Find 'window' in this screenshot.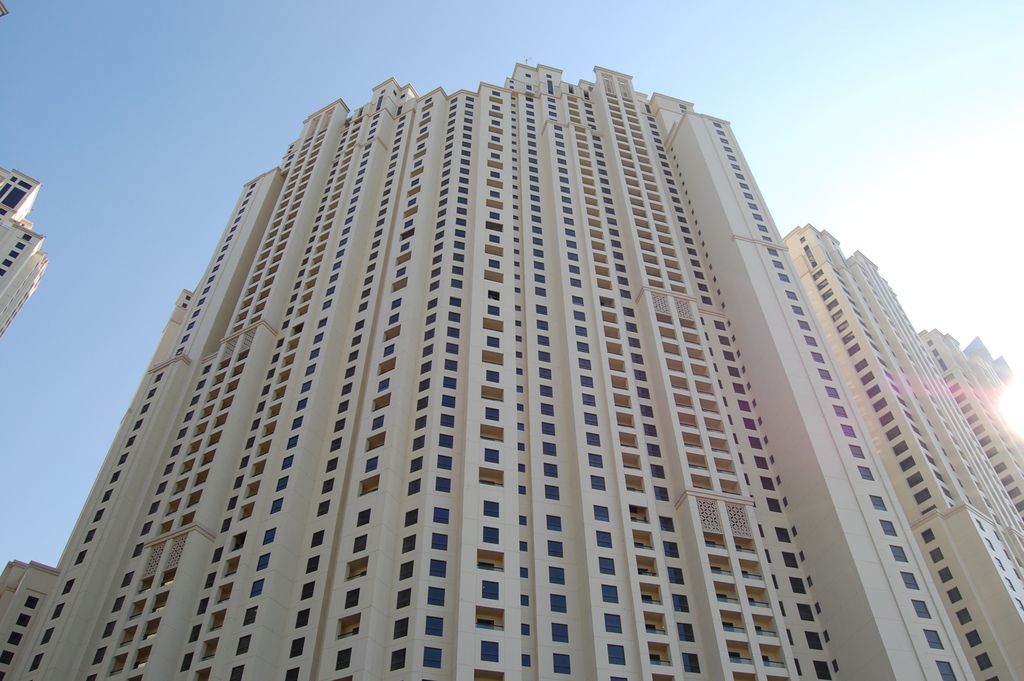
The bounding box for 'window' is [x1=534, y1=272, x2=545, y2=284].
